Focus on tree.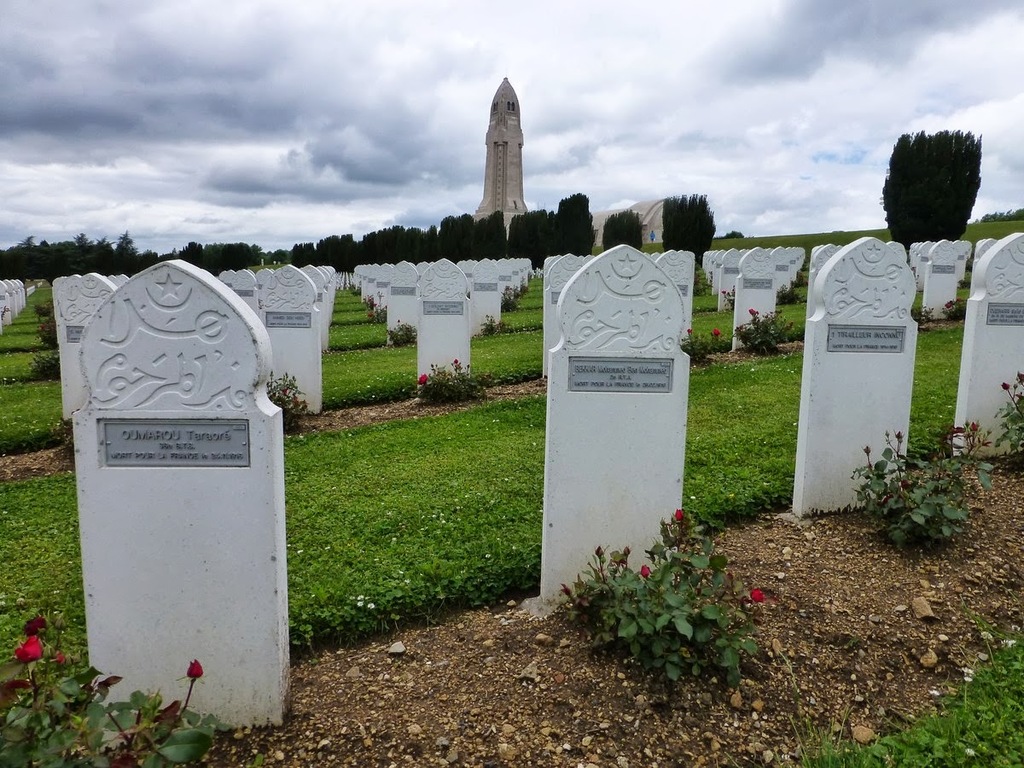
Focused at Rect(505, 205, 556, 271).
